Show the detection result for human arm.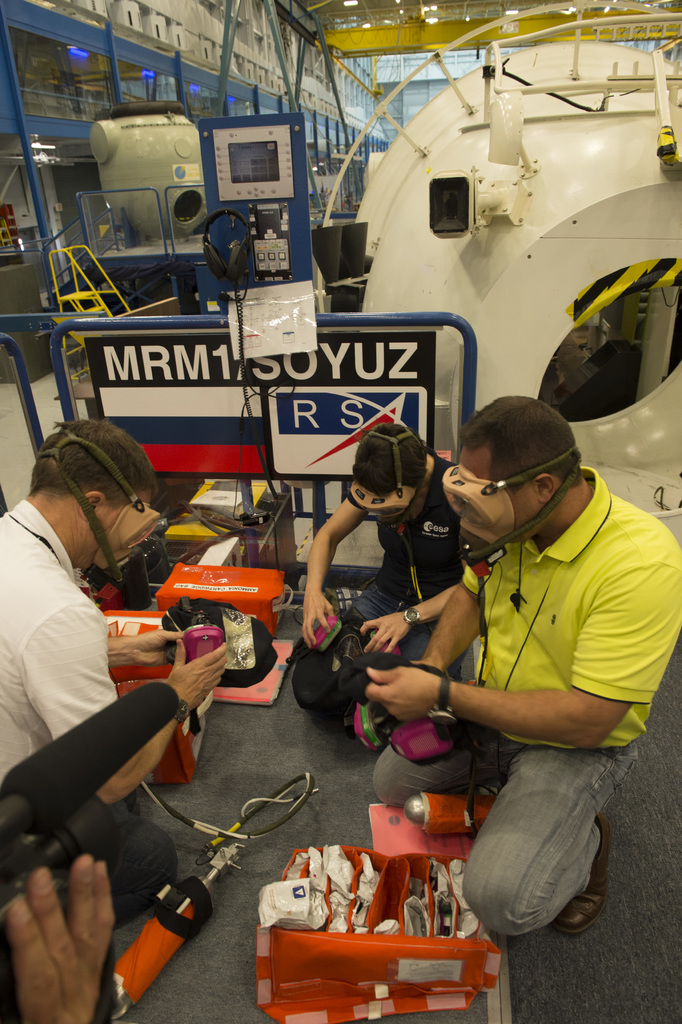
413:564:481:673.
